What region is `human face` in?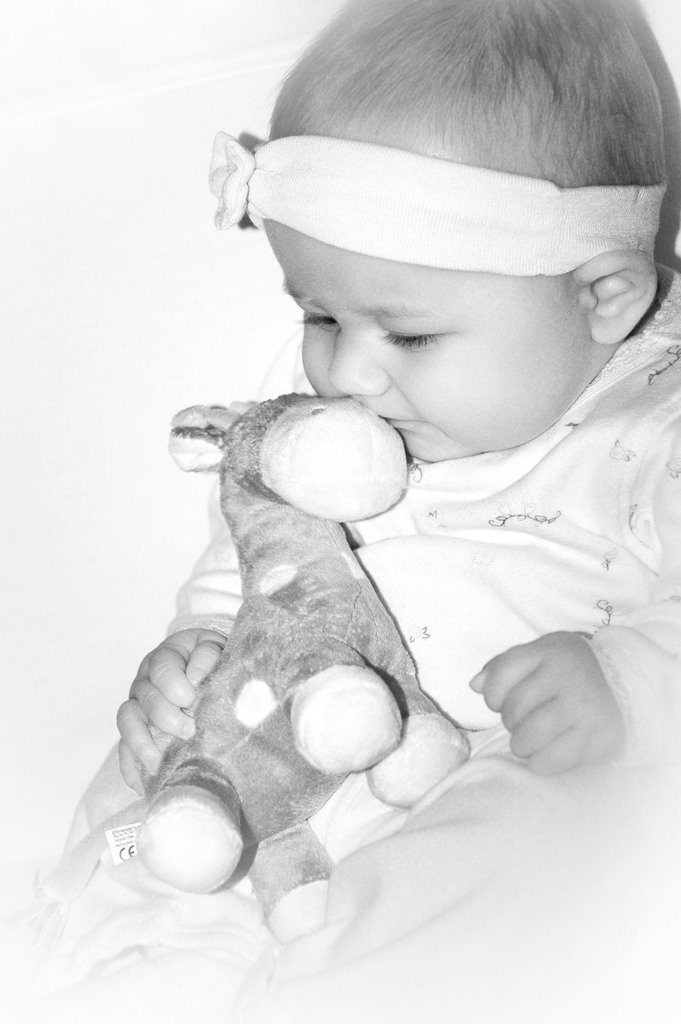
x1=259 y1=156 x2=609 y2=464.
